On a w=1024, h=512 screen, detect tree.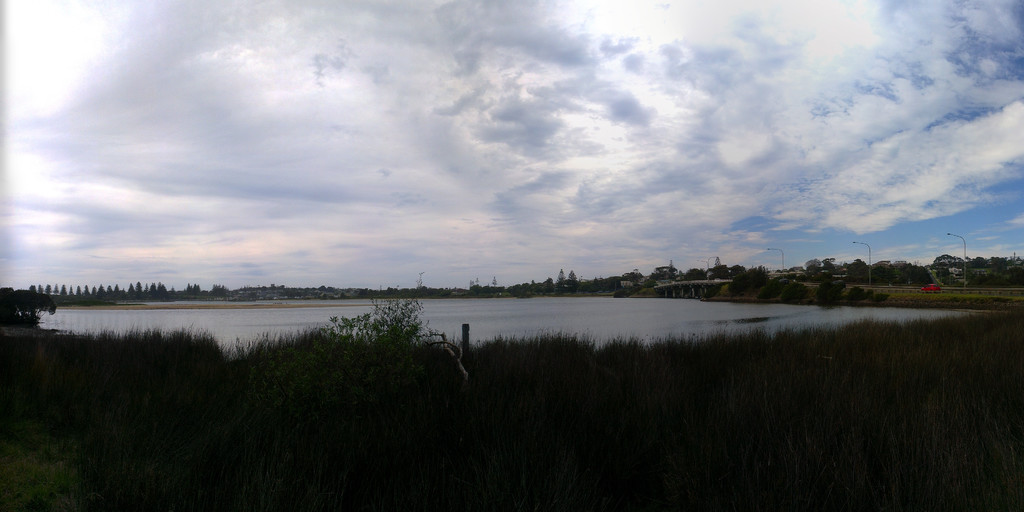
bbox=[567, 268, 578, 282].
